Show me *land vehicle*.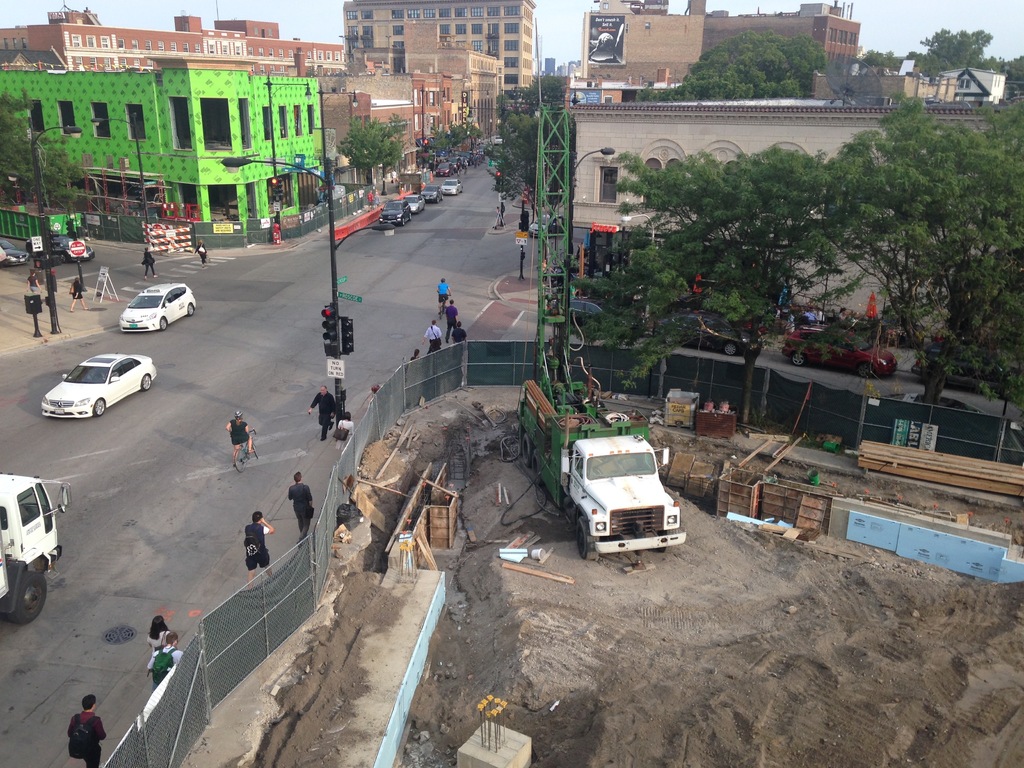
*land vehicle* is here: region(449, 156, 465, 173).
